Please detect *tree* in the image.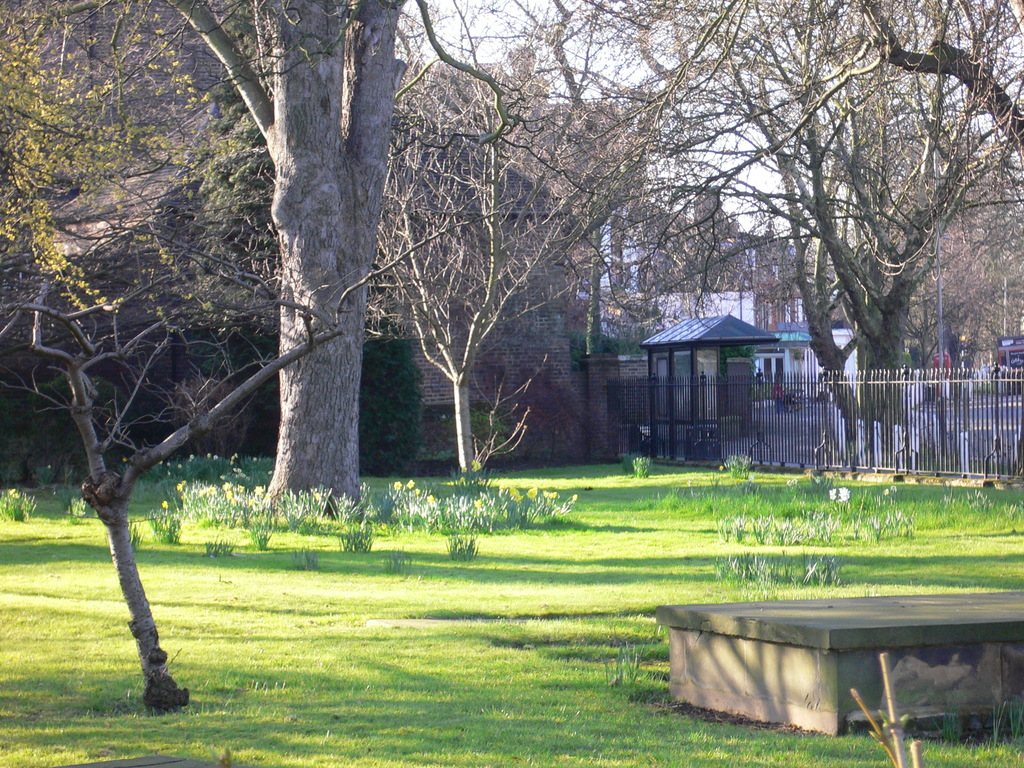
bbox(622, 0, 1023, 452).
